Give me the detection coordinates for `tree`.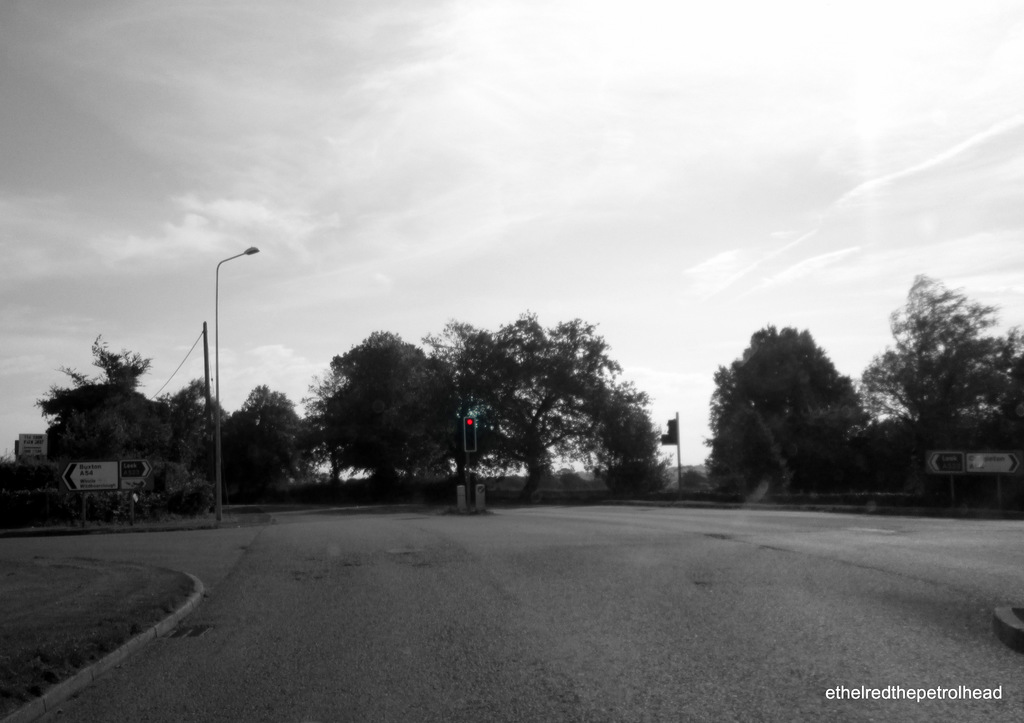
(left=316, top=328, right=457, bottom=502).
